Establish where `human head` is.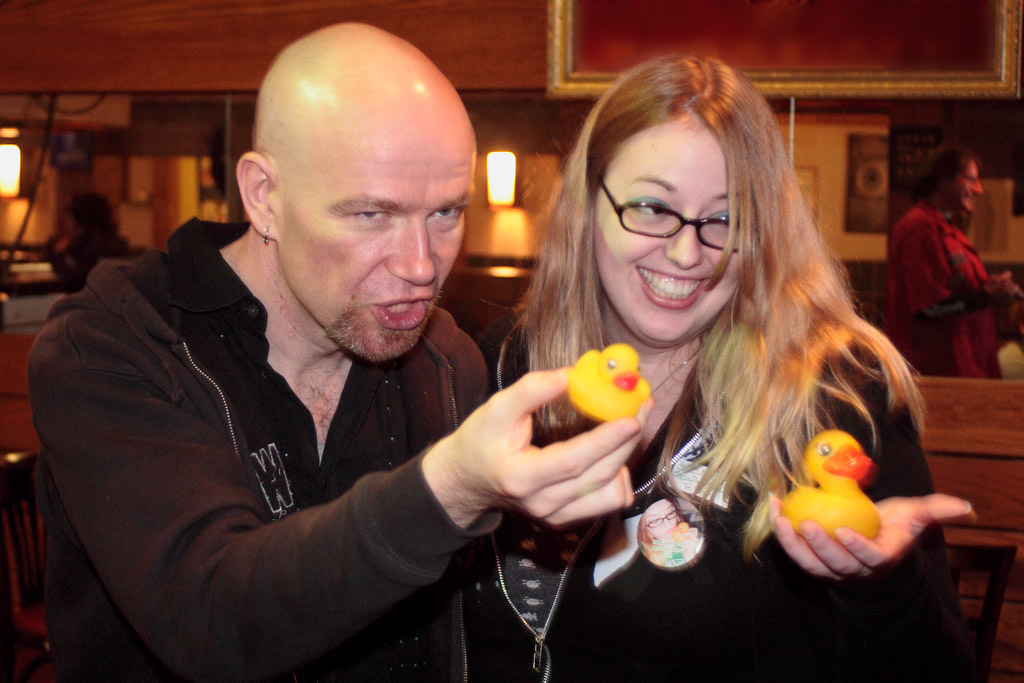
Established at [x1=64, y1=195, x2=122, y2=251].
